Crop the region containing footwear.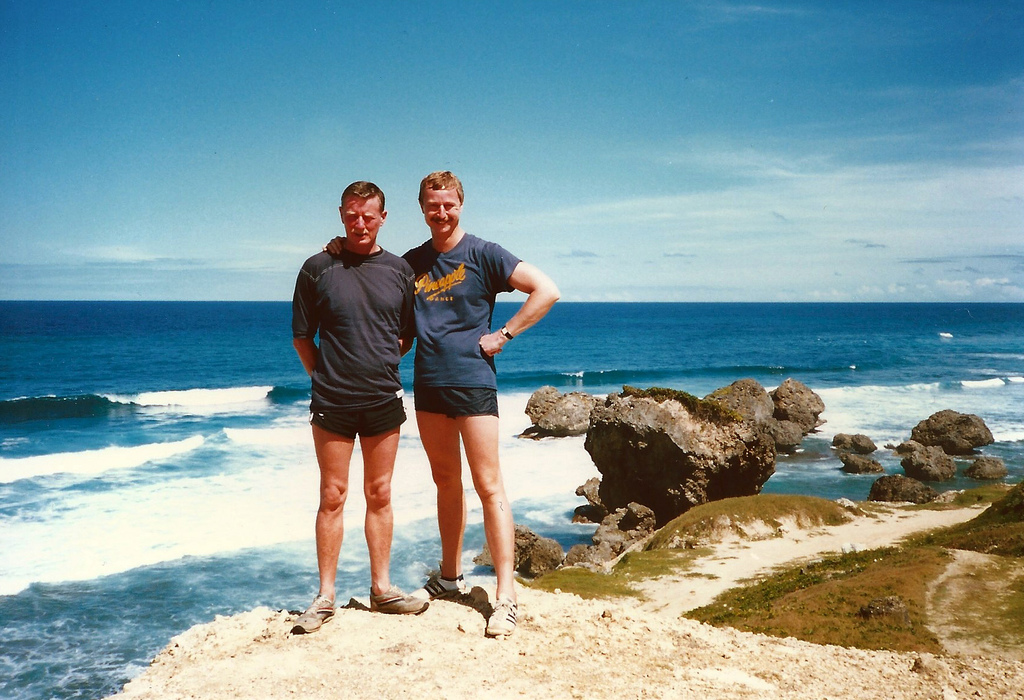
Crop region: bbox=[371, 587, 430, 613].
